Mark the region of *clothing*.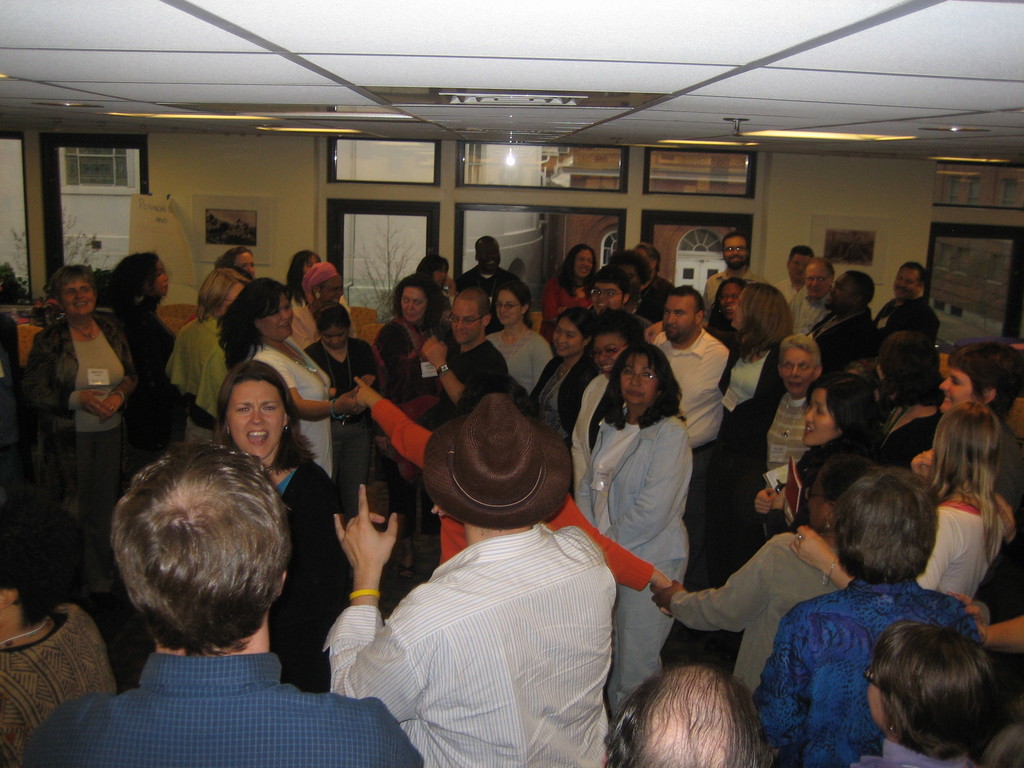
Region: select_region(0, 600, 123, 767).
